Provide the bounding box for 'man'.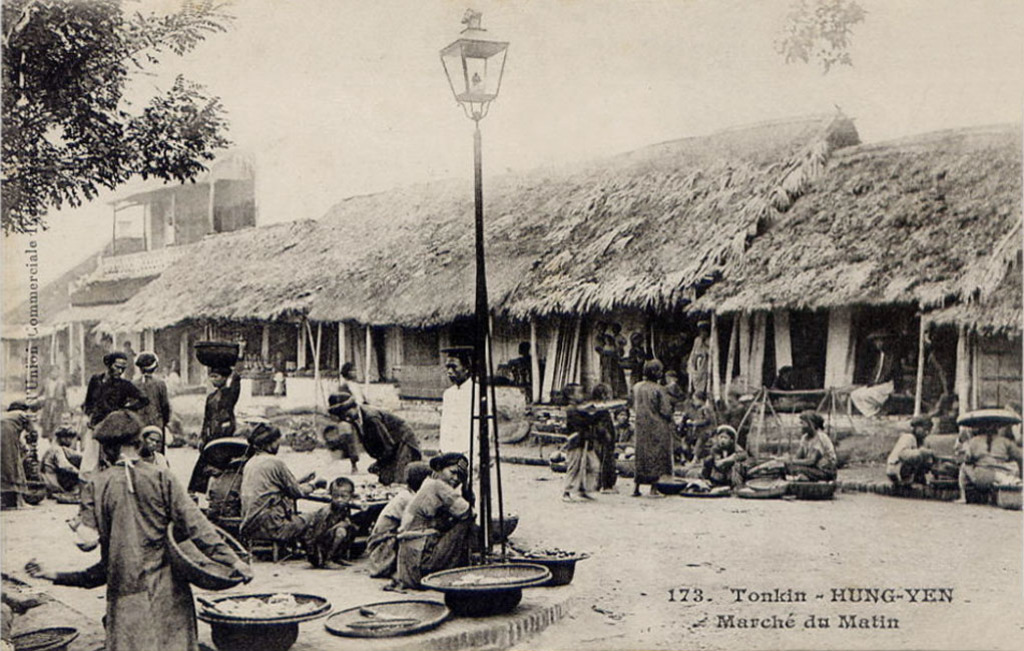
41/422/81/493.
